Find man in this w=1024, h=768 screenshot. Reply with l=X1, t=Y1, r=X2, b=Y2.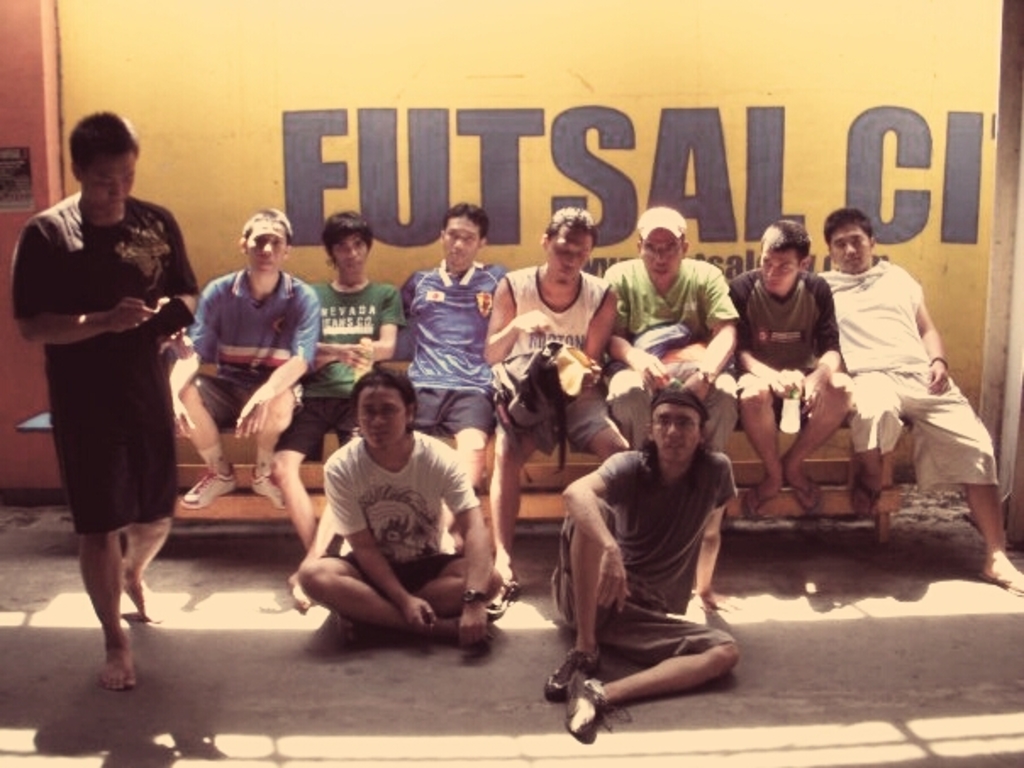
l=15, t=110, r=200, b=695.
